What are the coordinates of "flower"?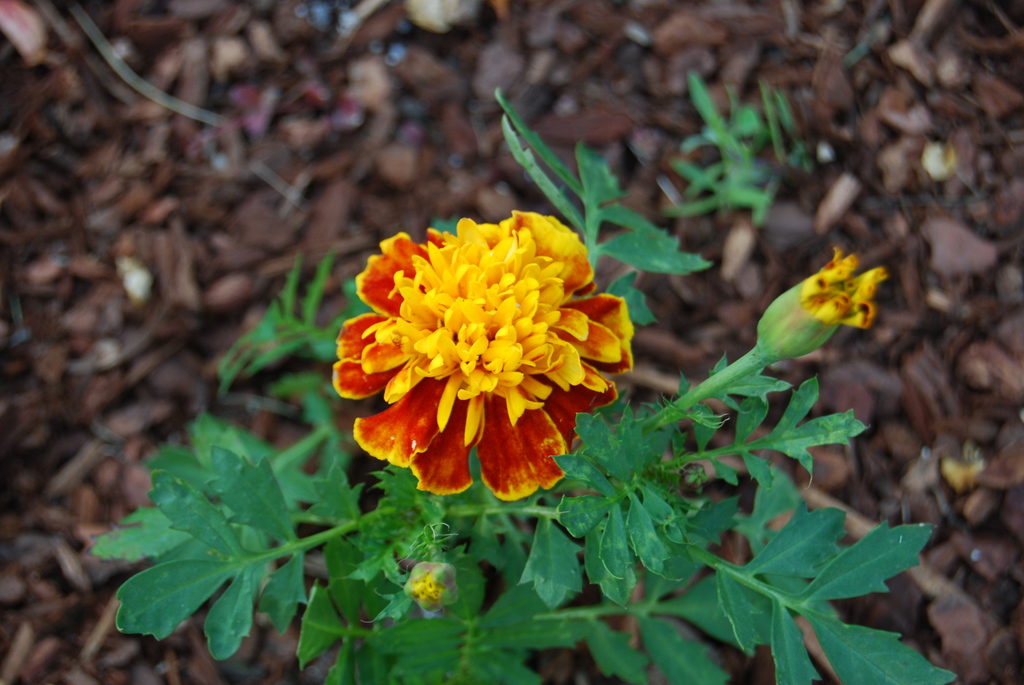
bbox=[332, 197, 627, 514].
